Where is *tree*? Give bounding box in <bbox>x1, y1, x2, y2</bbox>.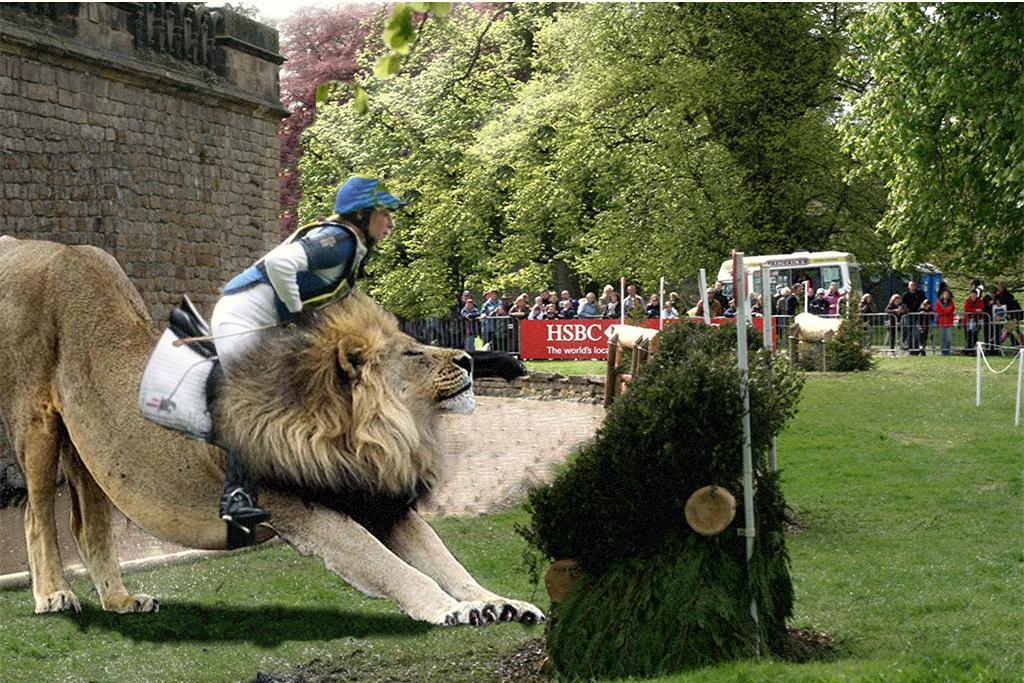
<bbox>256, 0, 391, 234</bbox>.
